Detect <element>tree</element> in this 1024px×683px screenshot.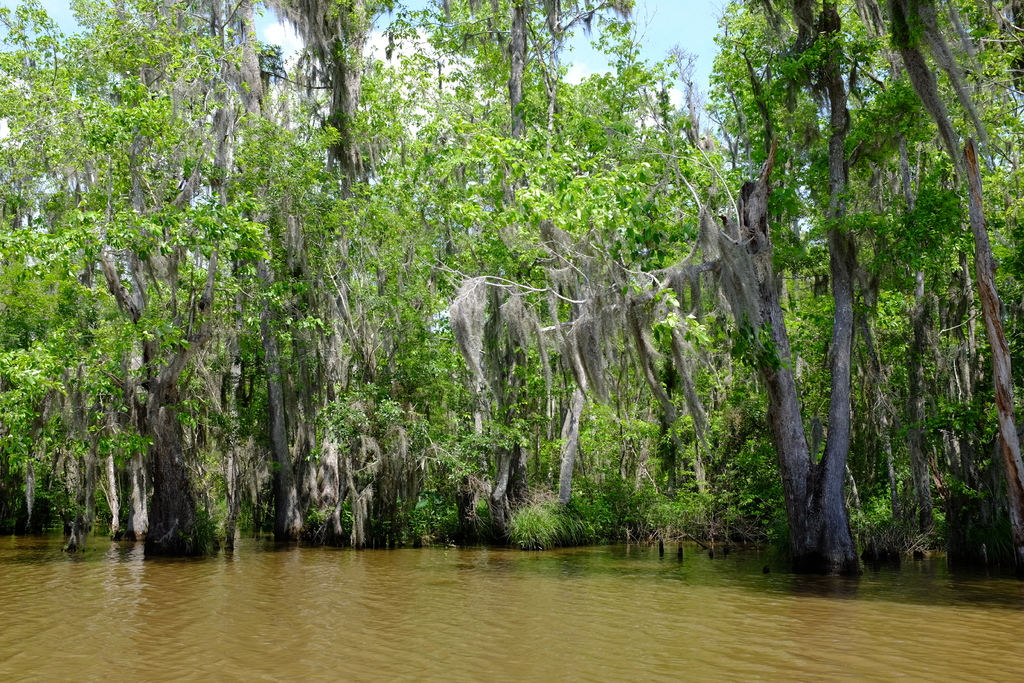
Detection: <box>3,0,285,553</box>.
